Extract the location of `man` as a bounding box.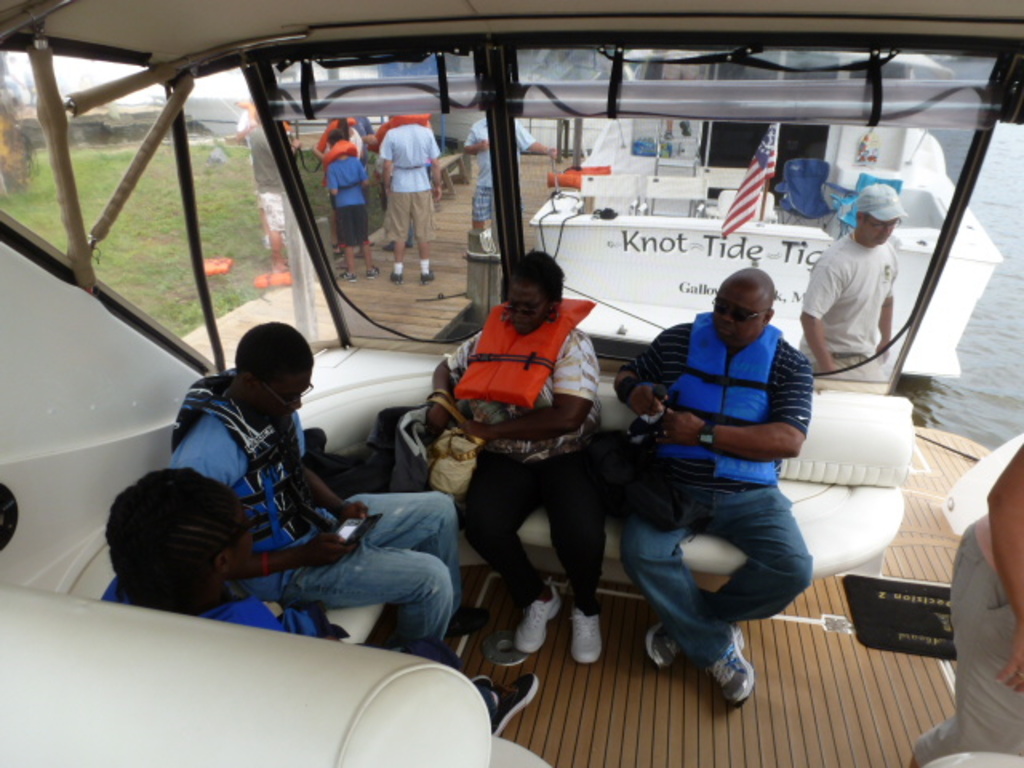
(792, 182, 909, 382).
